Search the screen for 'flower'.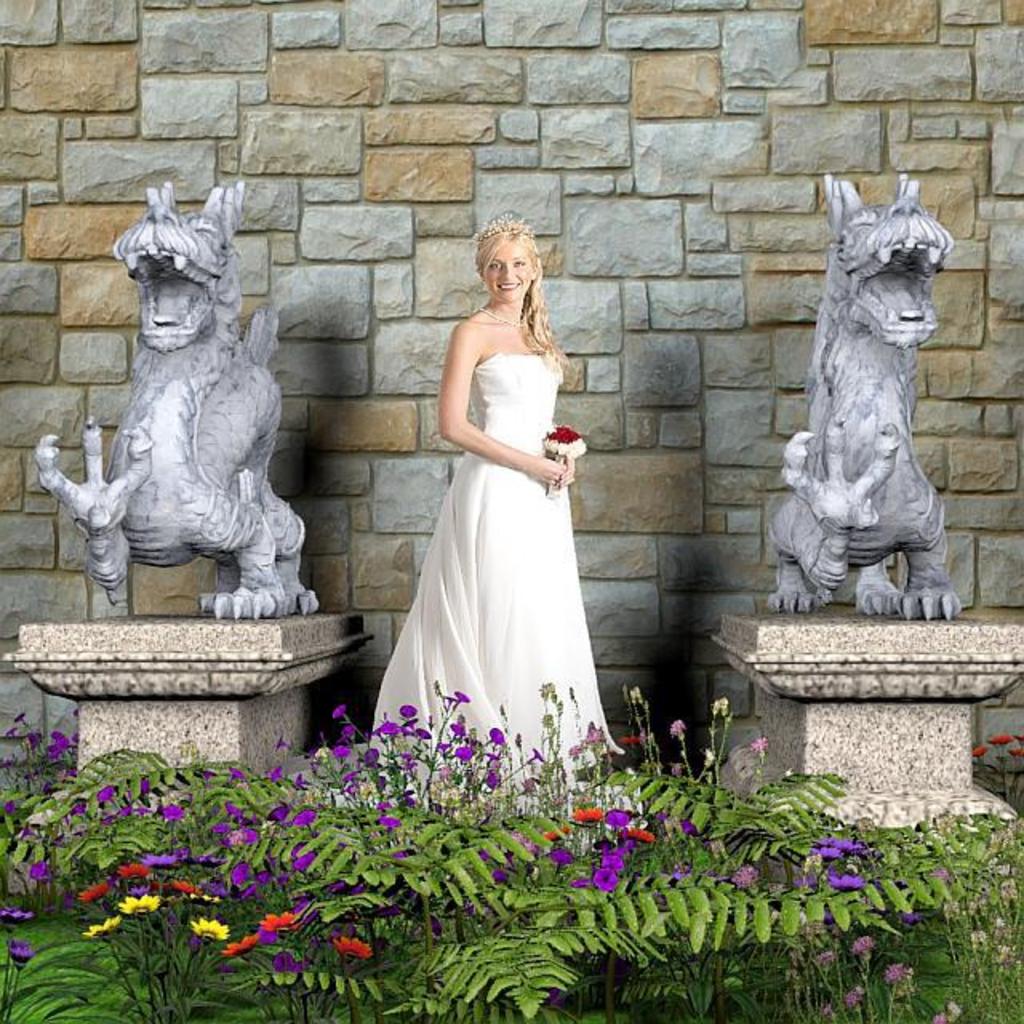
Found at [880,970,904,987].
